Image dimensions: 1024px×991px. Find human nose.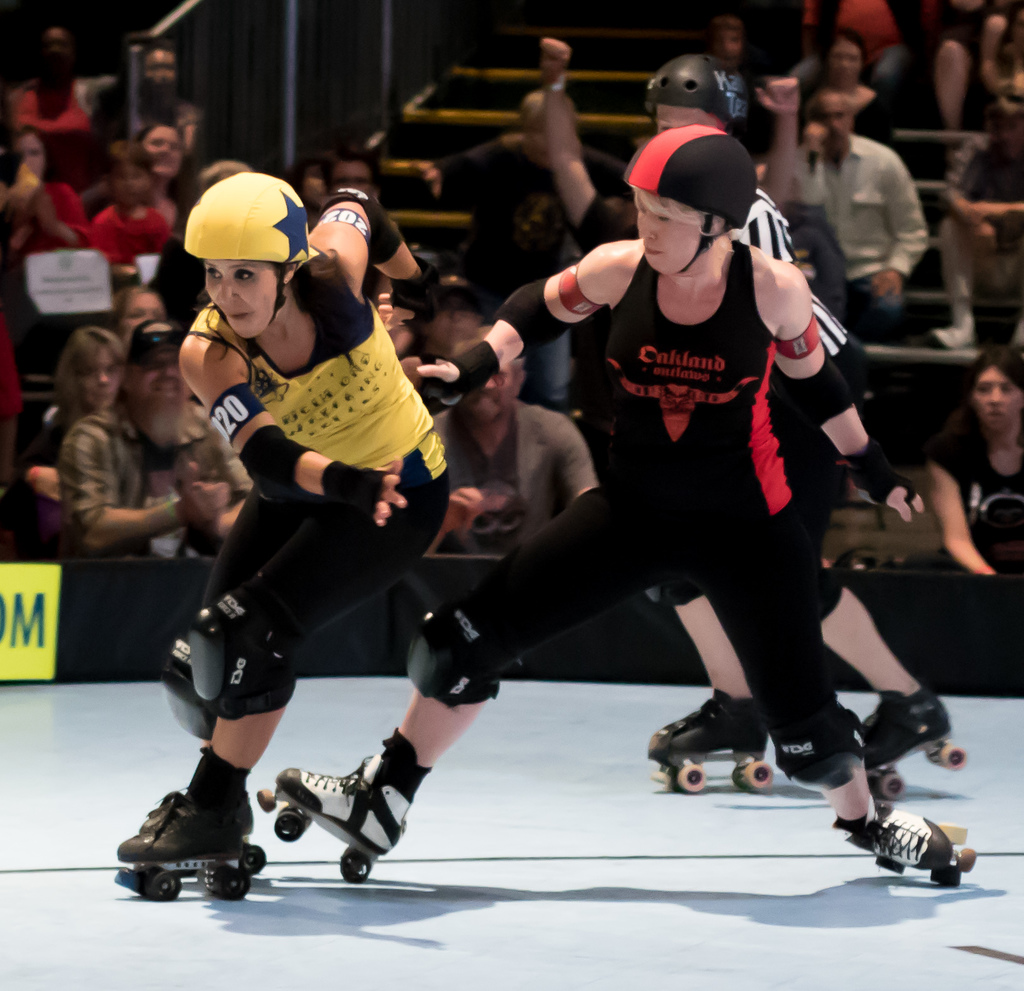
left=489, top=380, right=492, bottom=390.
